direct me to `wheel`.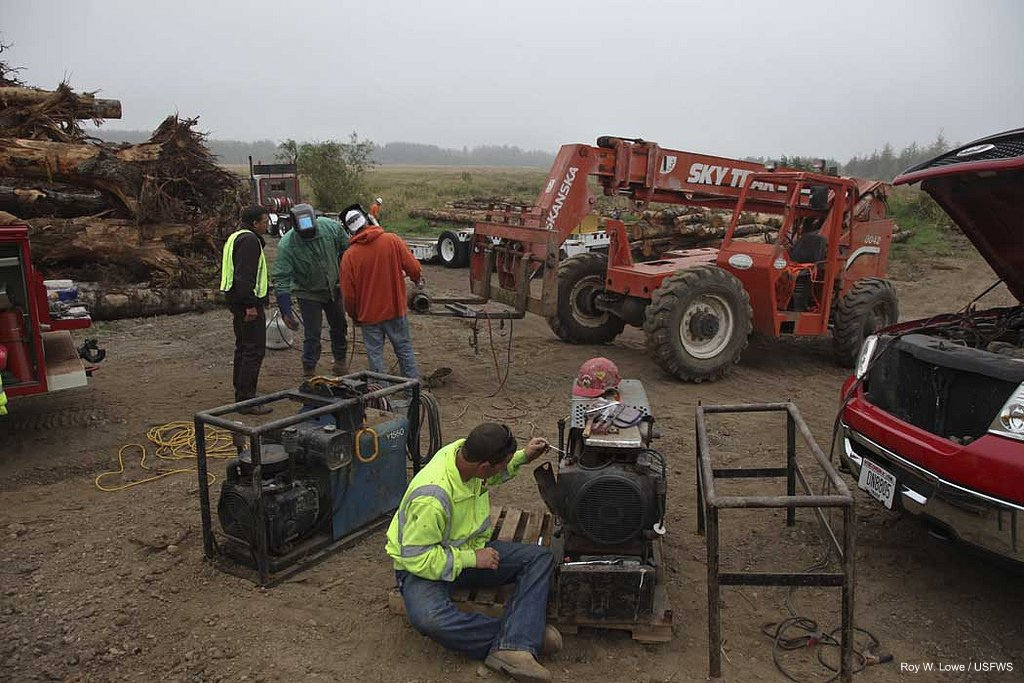
Direction: rect(434, 232, 462, 264).
